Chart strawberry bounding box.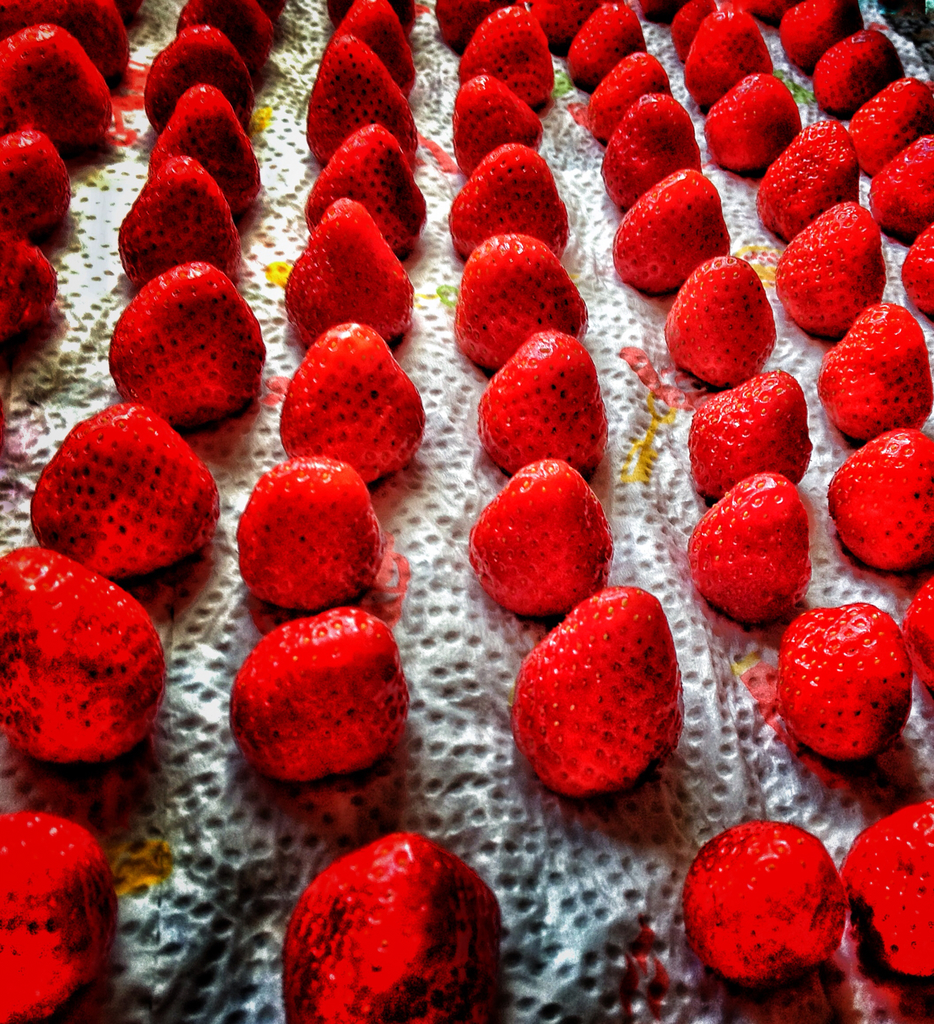
Charted: 347/0/421/95.
